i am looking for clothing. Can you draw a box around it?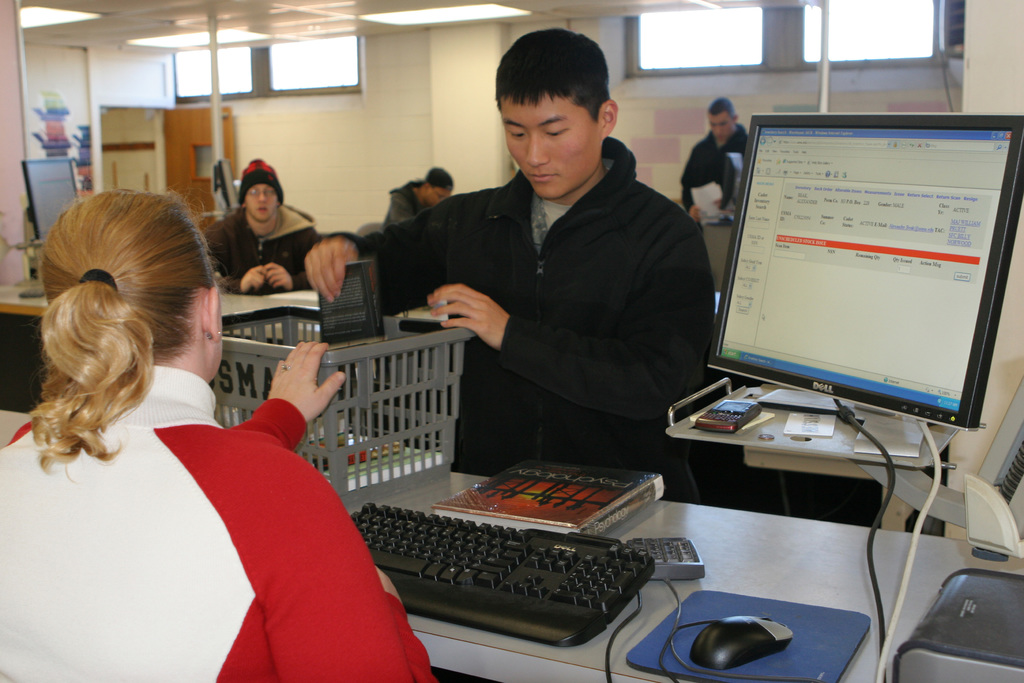
Sure, the bounding box is (x1=394, y1=184, x2=419, y2=222).
